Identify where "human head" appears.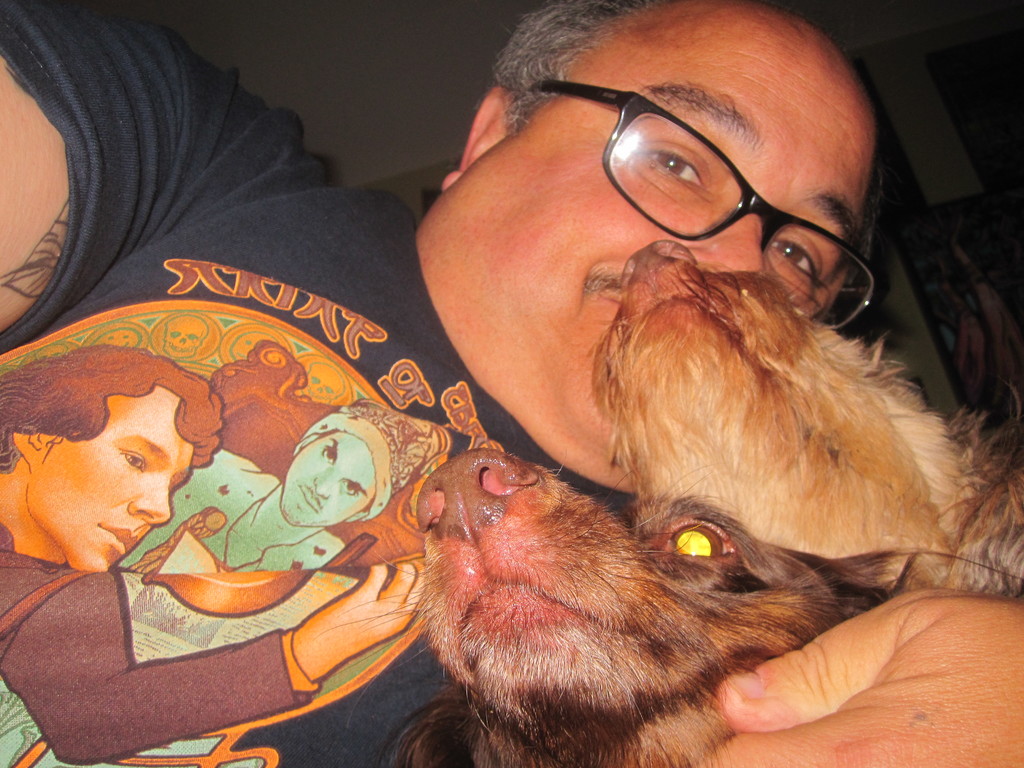
Appears at <box>273,398,448,529</box>.
